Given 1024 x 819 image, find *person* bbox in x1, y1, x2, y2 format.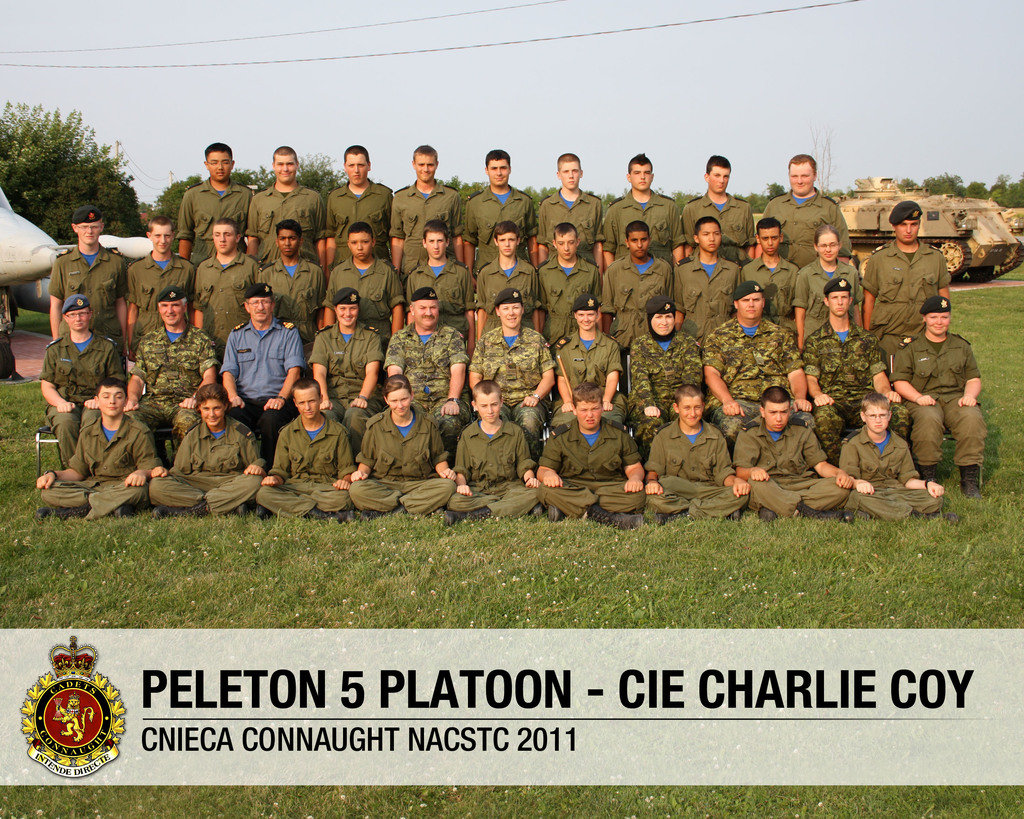
323, 143, 396, 267.
